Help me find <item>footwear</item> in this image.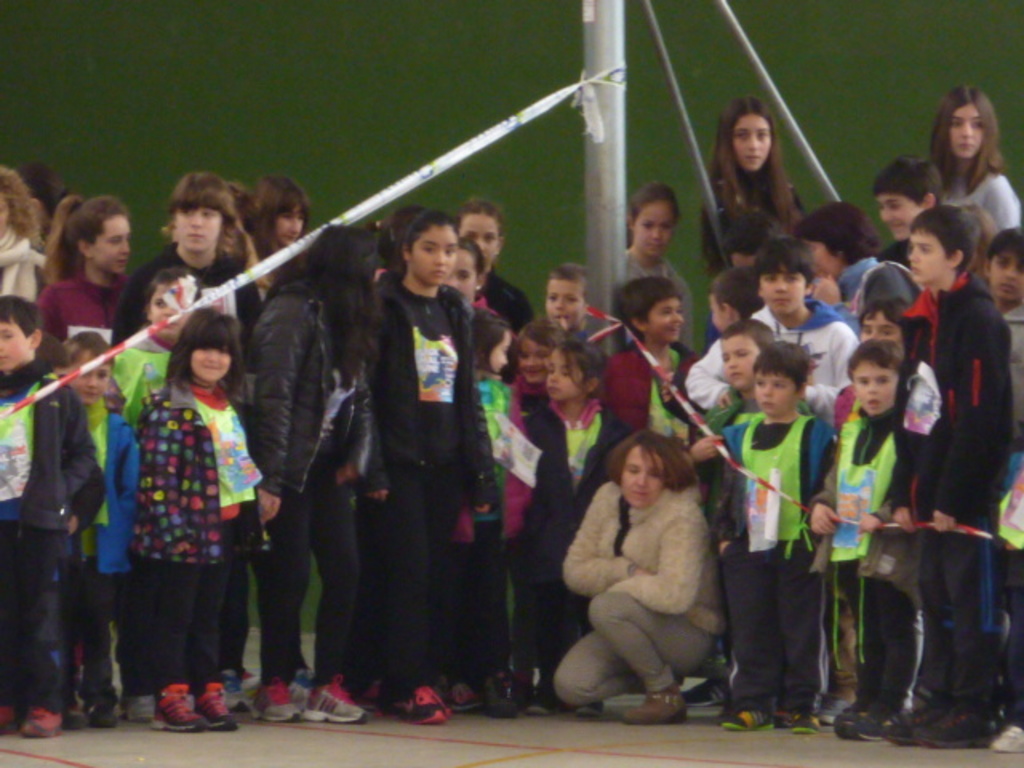
Found it: 622, 690, 688, 725.
